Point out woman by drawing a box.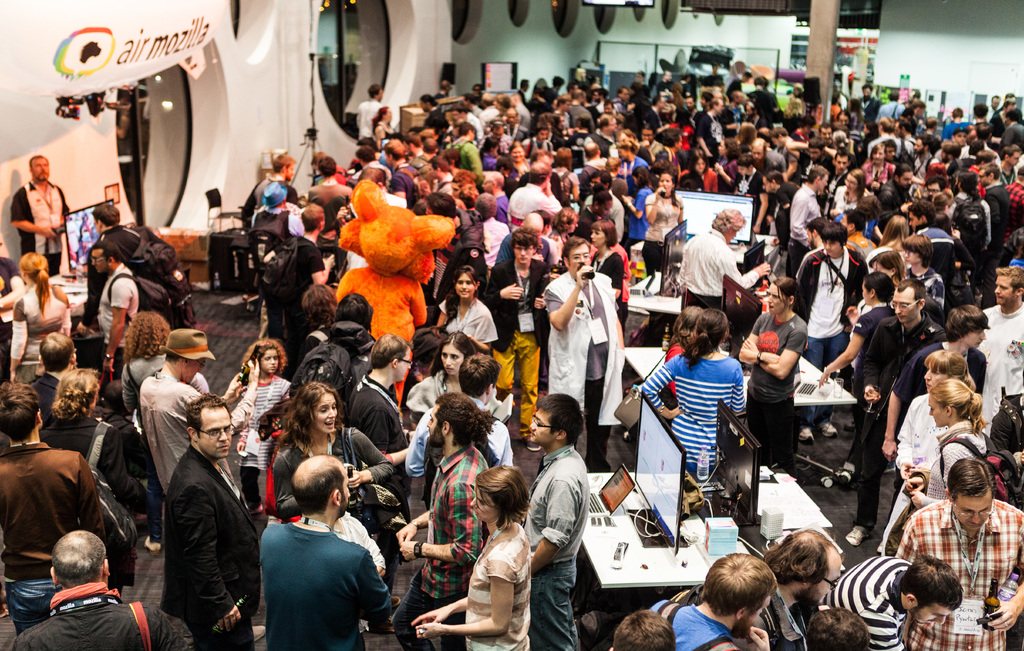
<region>6, 248, 70, 389</region>.
